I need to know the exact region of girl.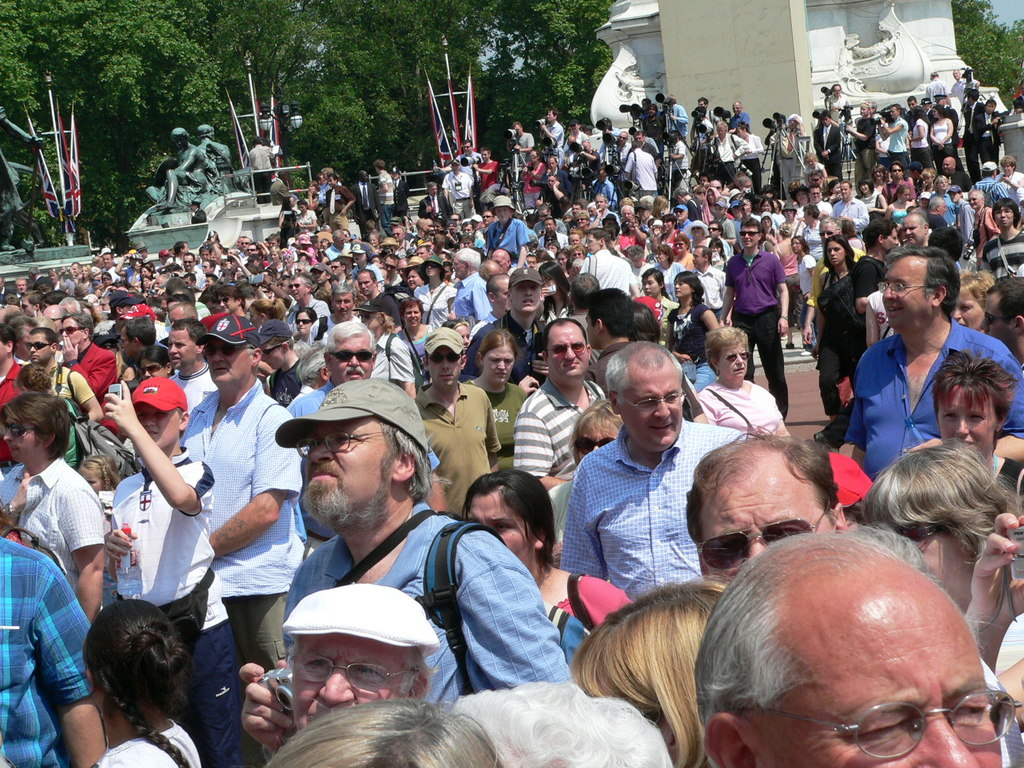
Region: [813, 237, 854, 441].
